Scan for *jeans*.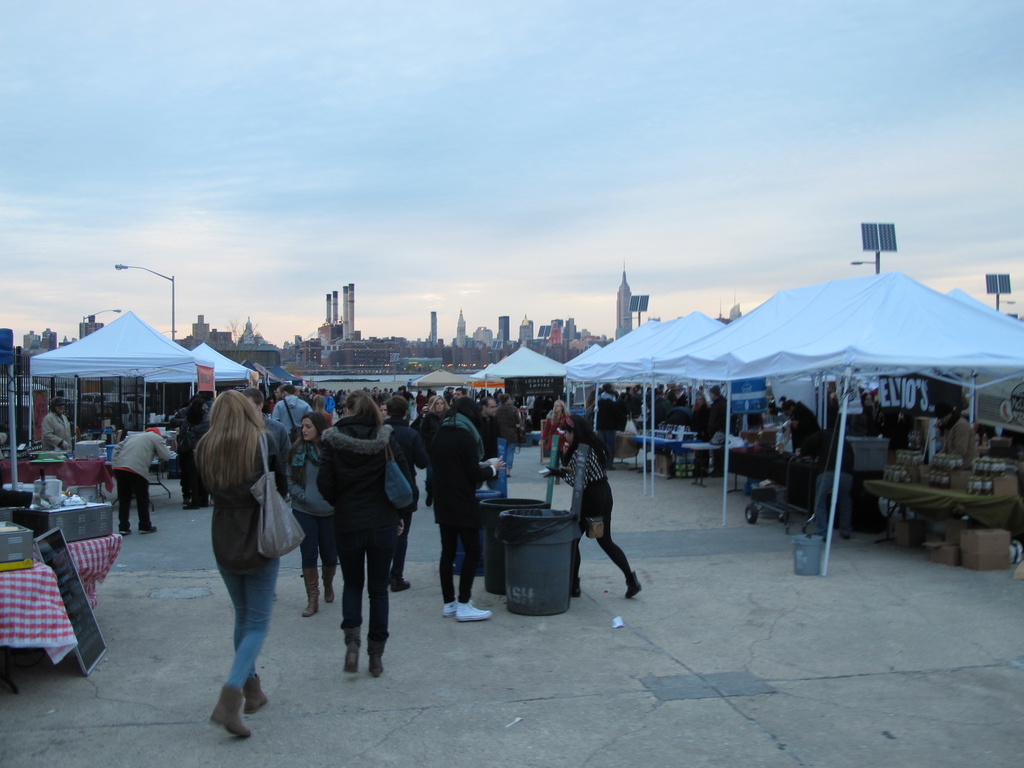
Scan result: select_region(298, 512, 344, 571).
